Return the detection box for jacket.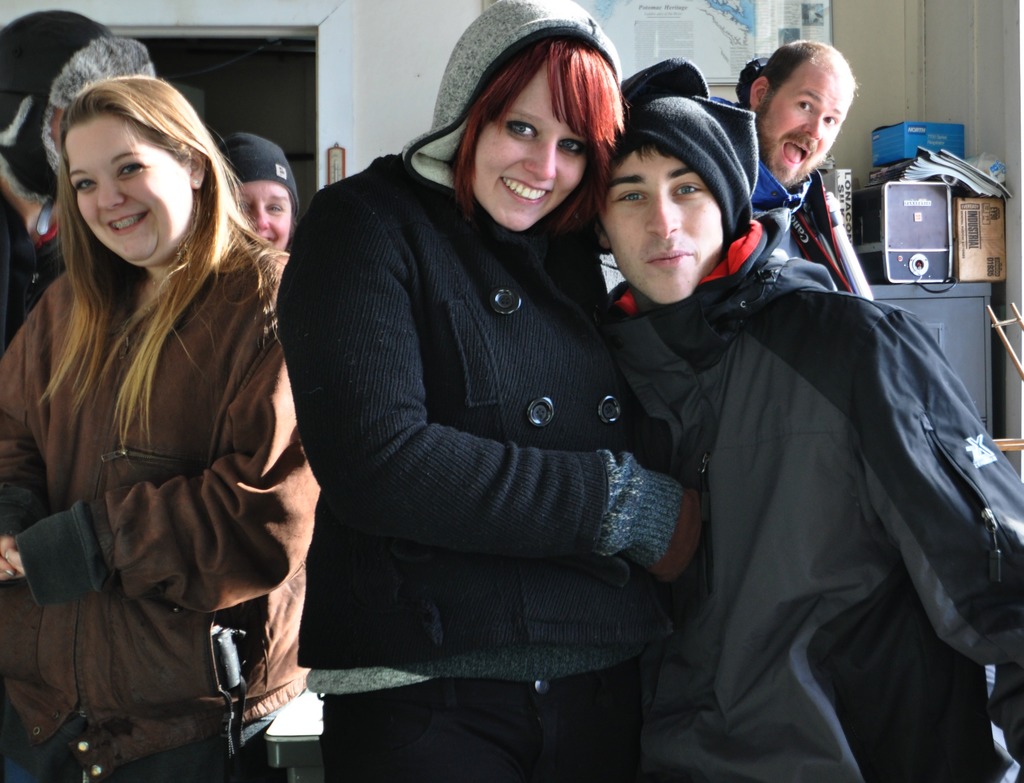
<bbox>598, 202, 1022, 777</bbox>.
